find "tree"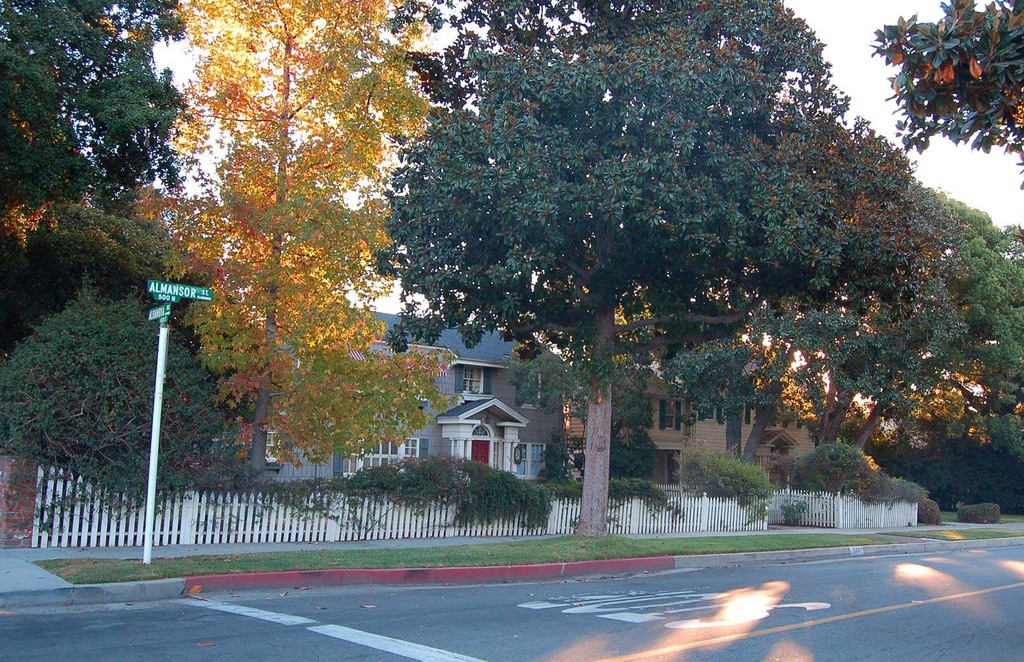
<box>0,0,195,351</box>
